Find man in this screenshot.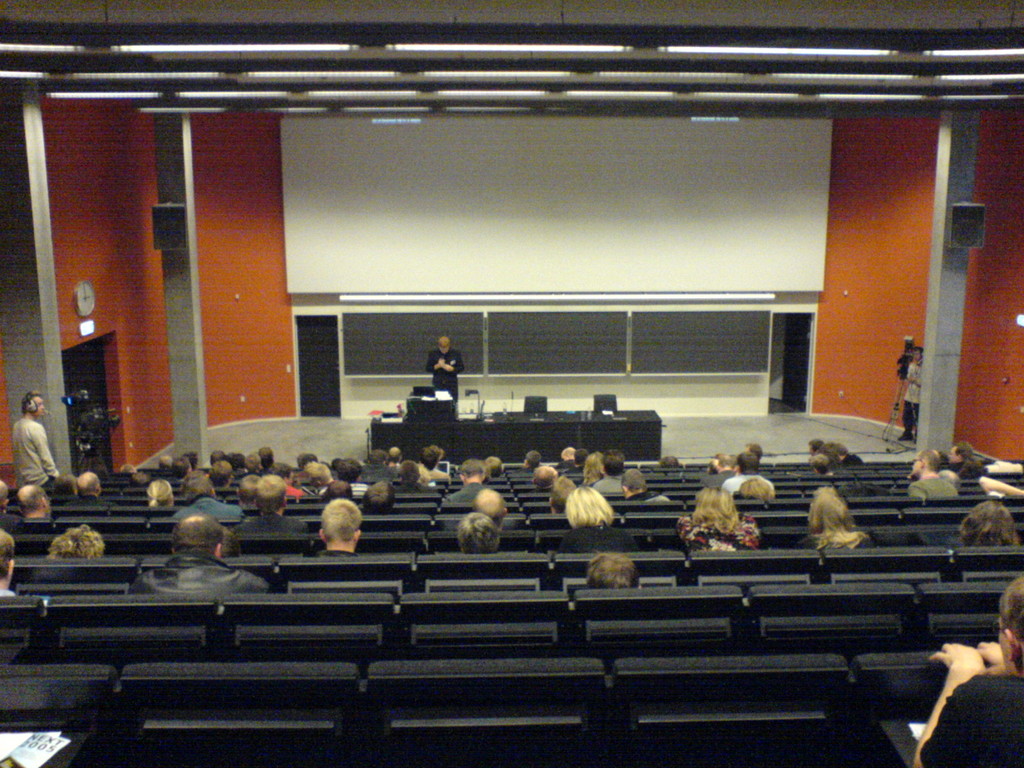
The bounding box for man is [x1=0, y1=529, x2=17, y2=597].
